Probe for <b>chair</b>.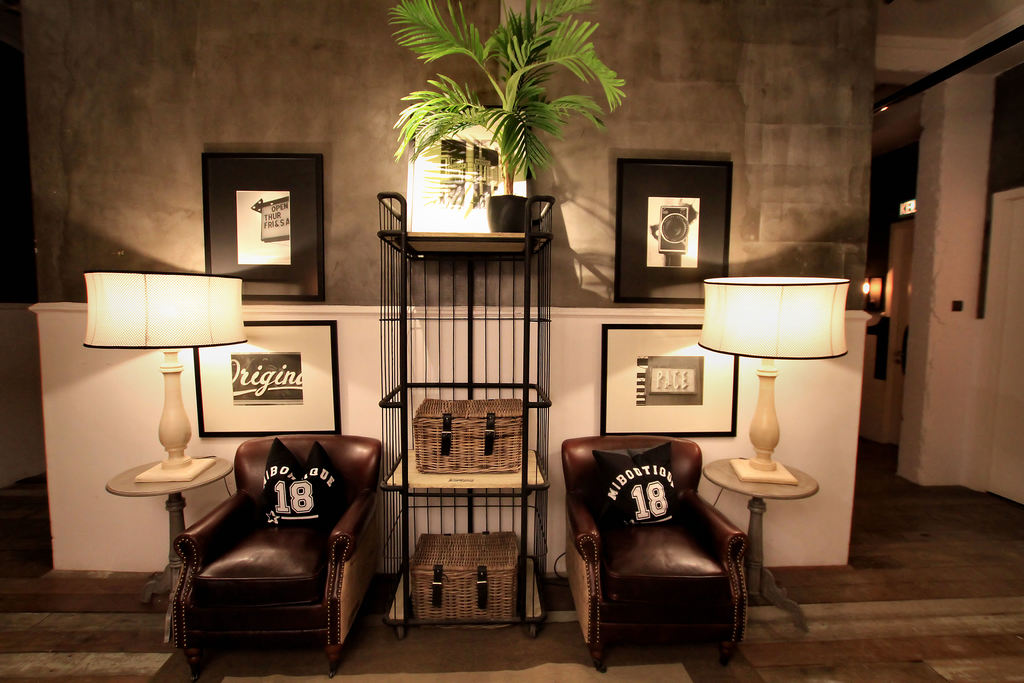
Probe result: {"left": 168, "top": 431, "right": 383, "bottom": 674}.
